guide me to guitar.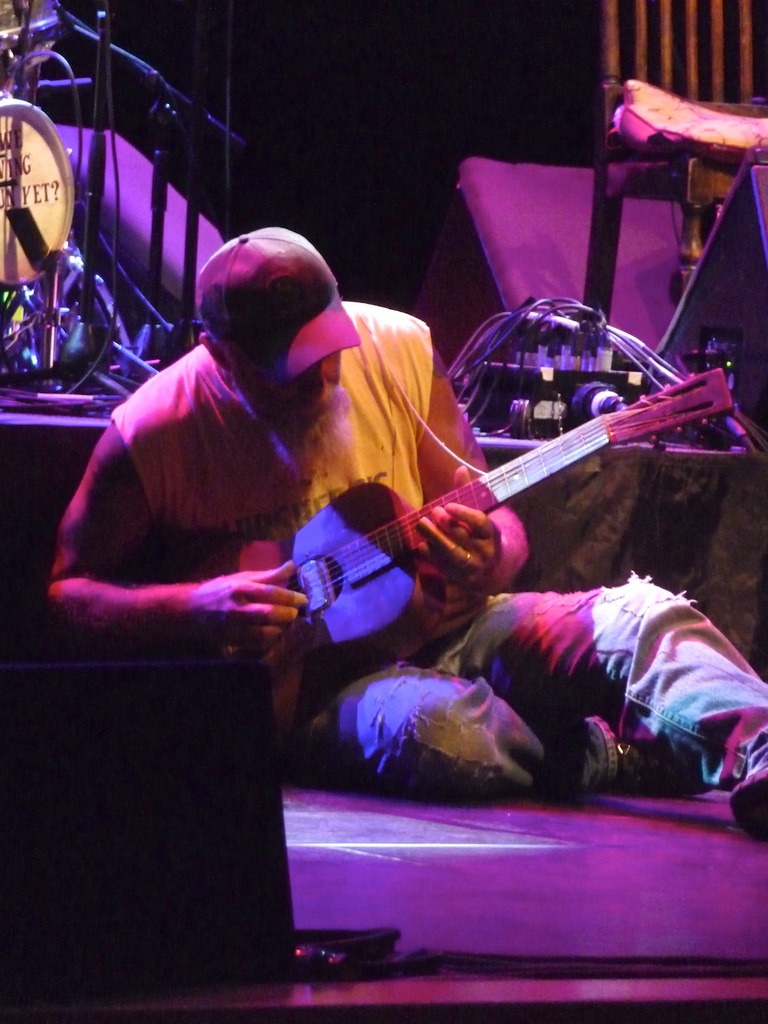
Guidance: 143/364/740/727.
